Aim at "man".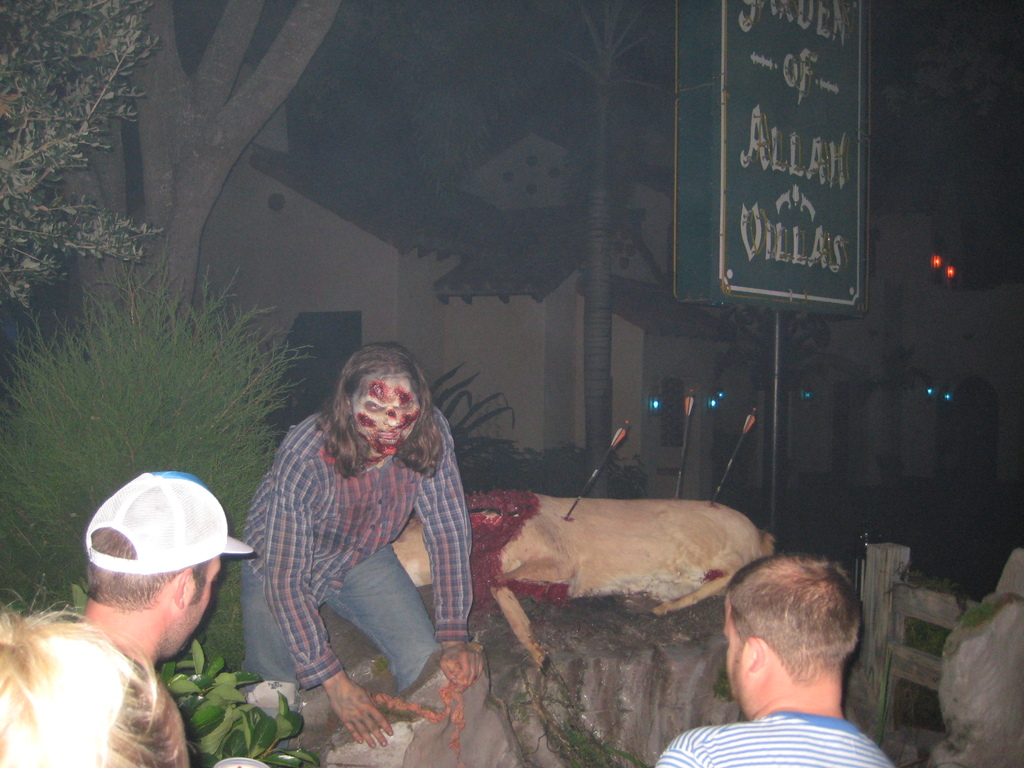
Aimed at rect(0, 472, 266, 755).
